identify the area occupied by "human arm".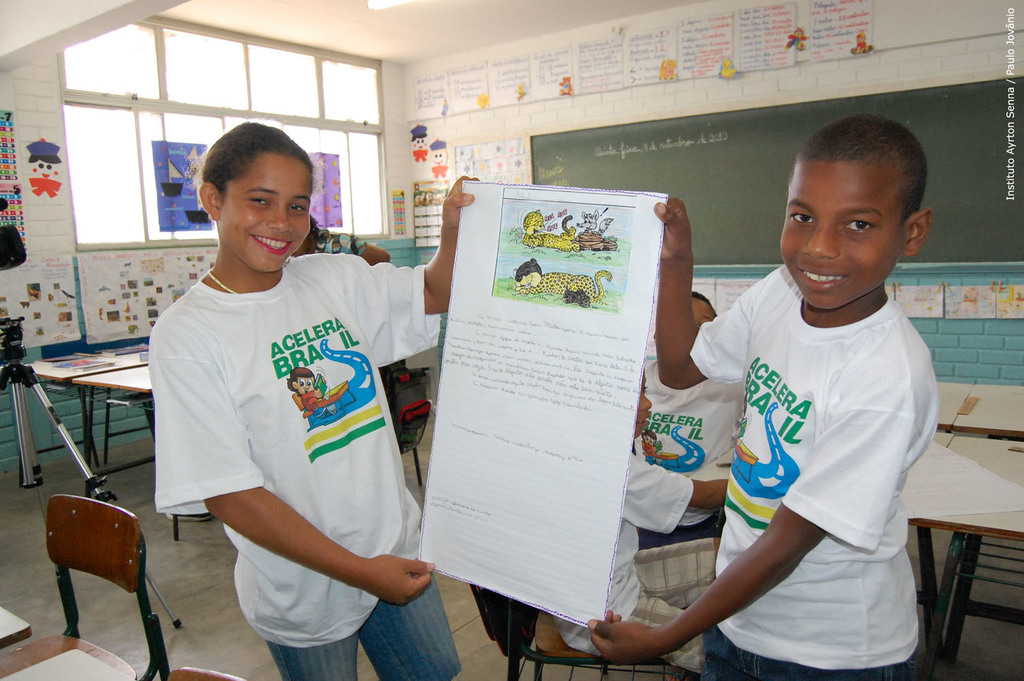
Area: x1=657, y1=198, x2=753, y2=392.
